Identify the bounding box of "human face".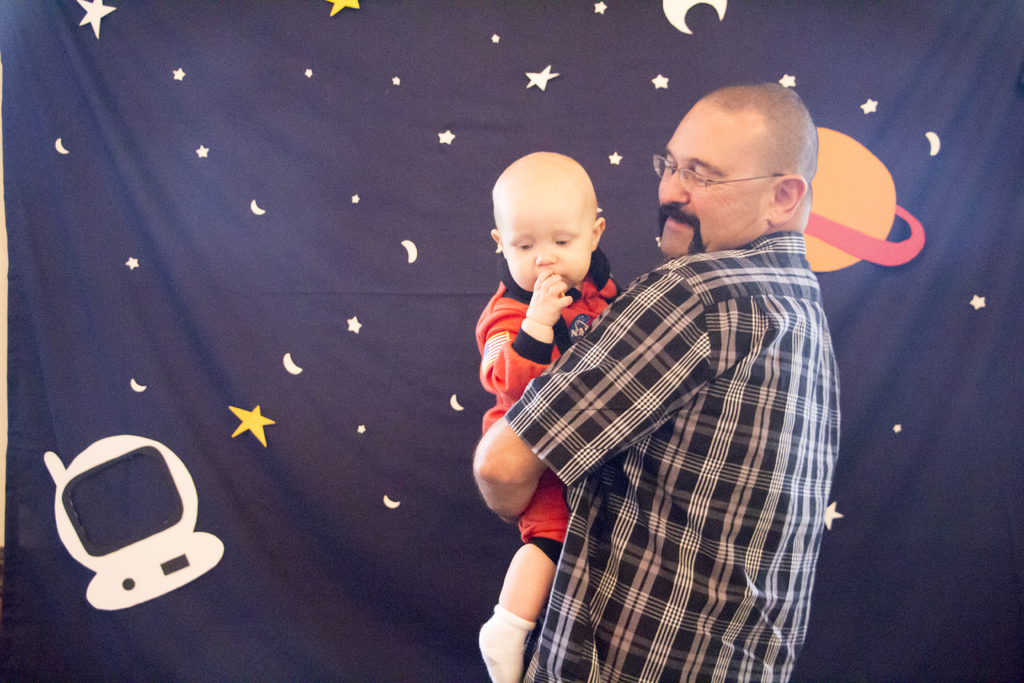
(656, 110, 771, 256).
